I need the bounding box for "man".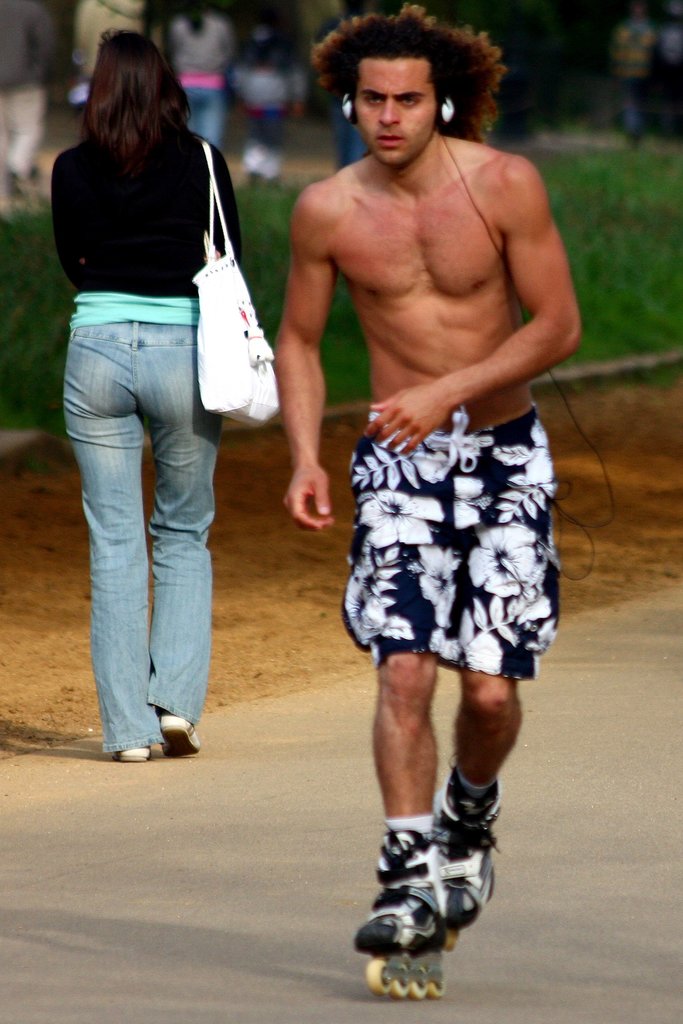
Here it is: [left=268, top=0, right=581, bottom=995].
